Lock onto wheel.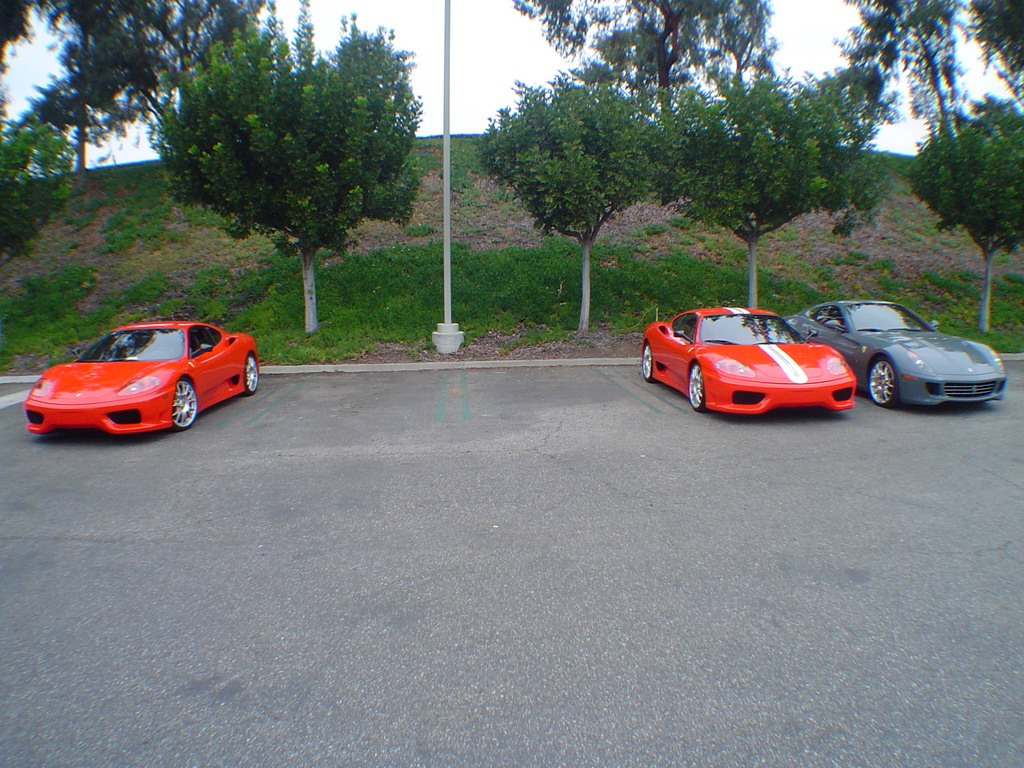
Locked: [643,342,655,382].
